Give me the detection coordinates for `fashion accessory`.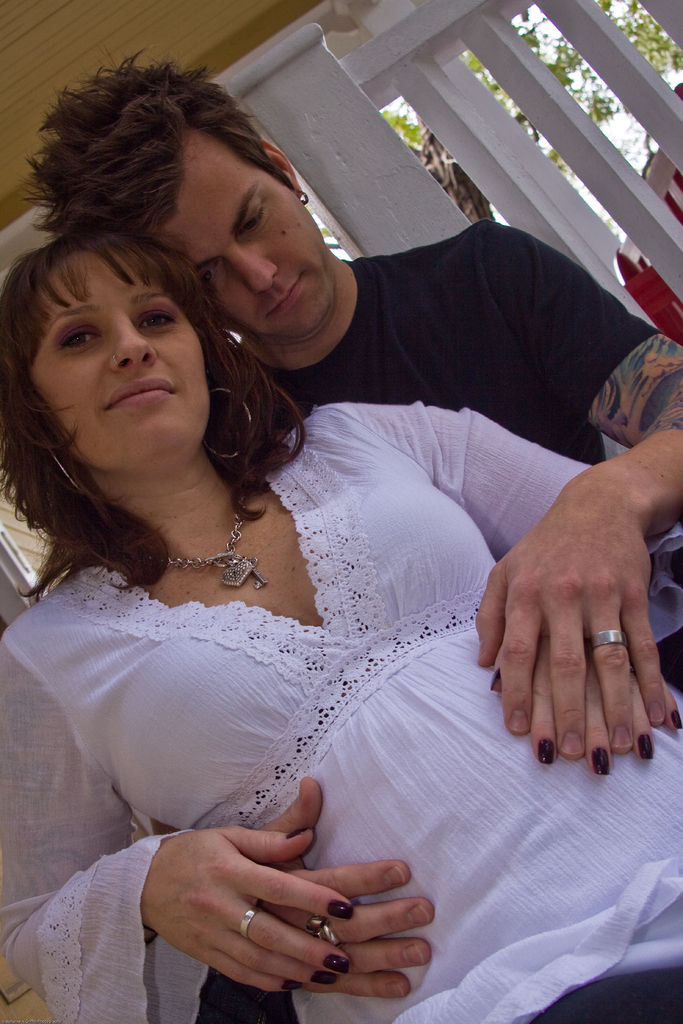
295/189/311/204.
